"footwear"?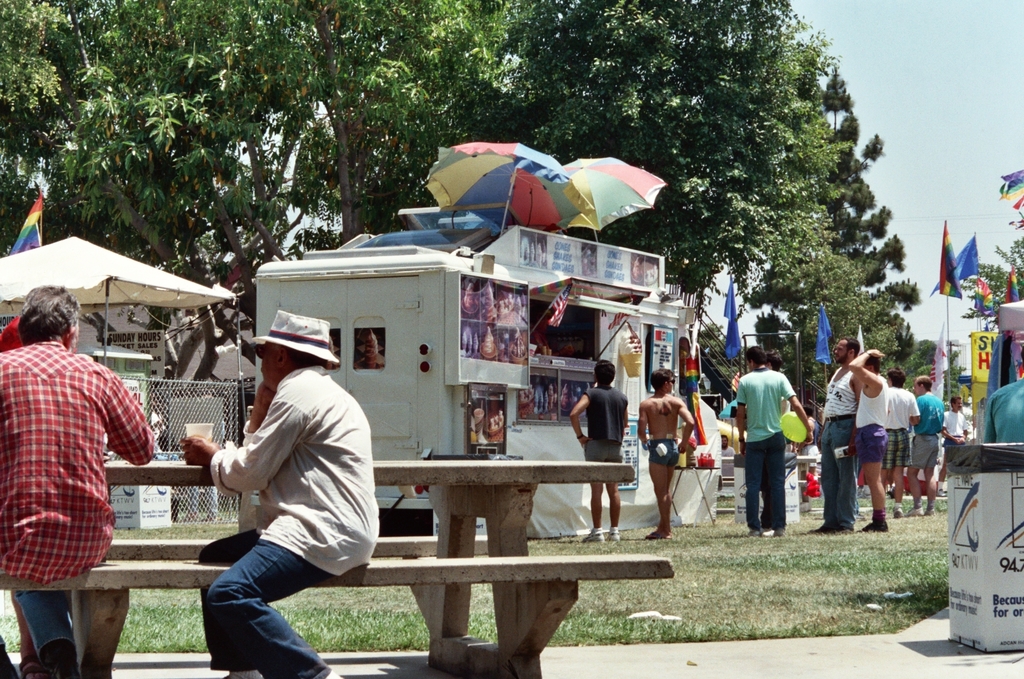
detection(748, 528, 764, 539)
